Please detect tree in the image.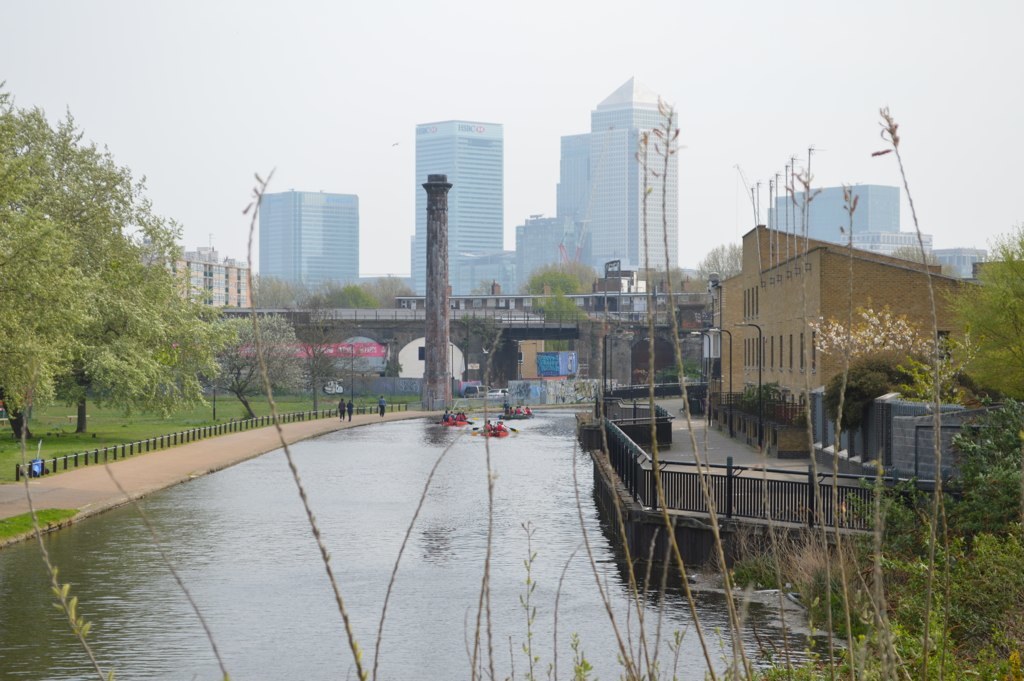
BBox(67, 135, 166, 434).
